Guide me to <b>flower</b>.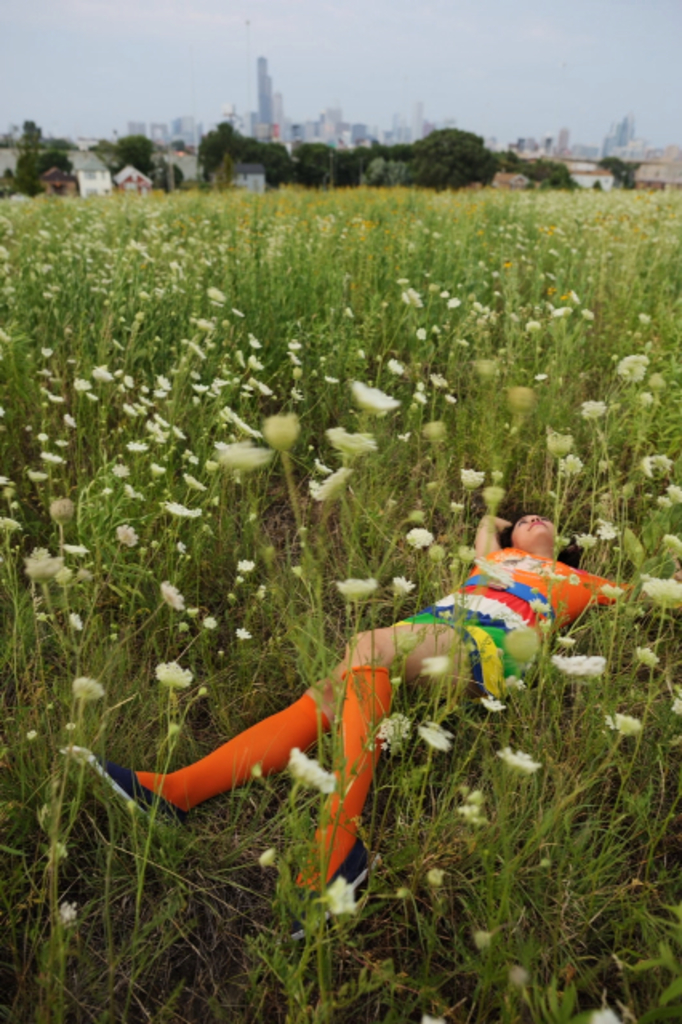
Guidance: {"left": 70, "top": 376, "right": 88, "bottom": 397}.
